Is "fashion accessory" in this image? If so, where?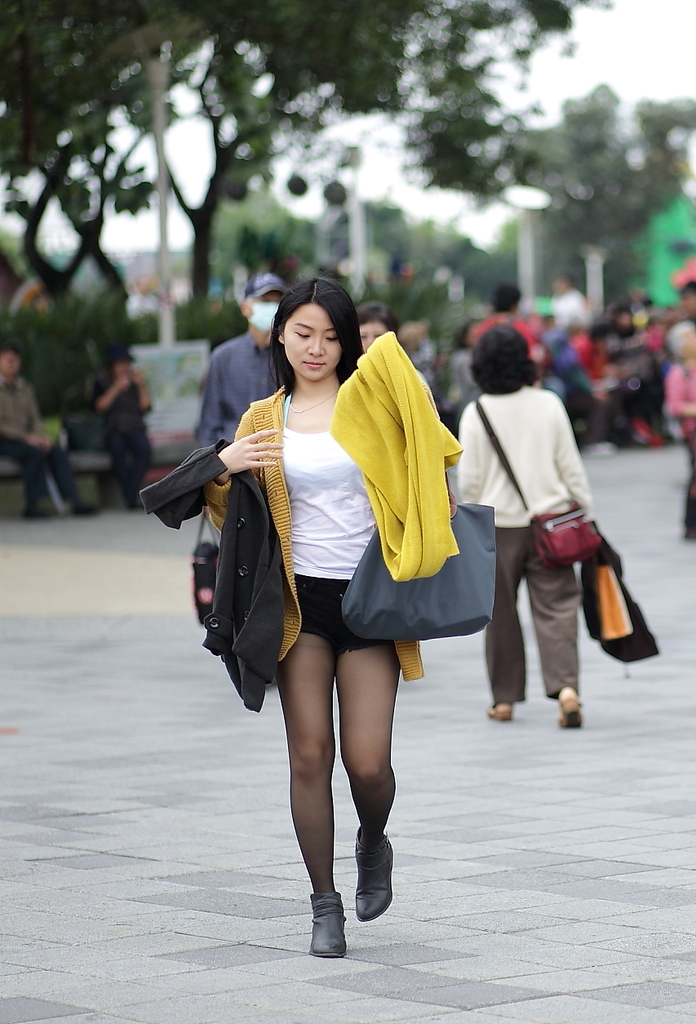
Yes, at left=290, top=393, right=337, bottom=419.
